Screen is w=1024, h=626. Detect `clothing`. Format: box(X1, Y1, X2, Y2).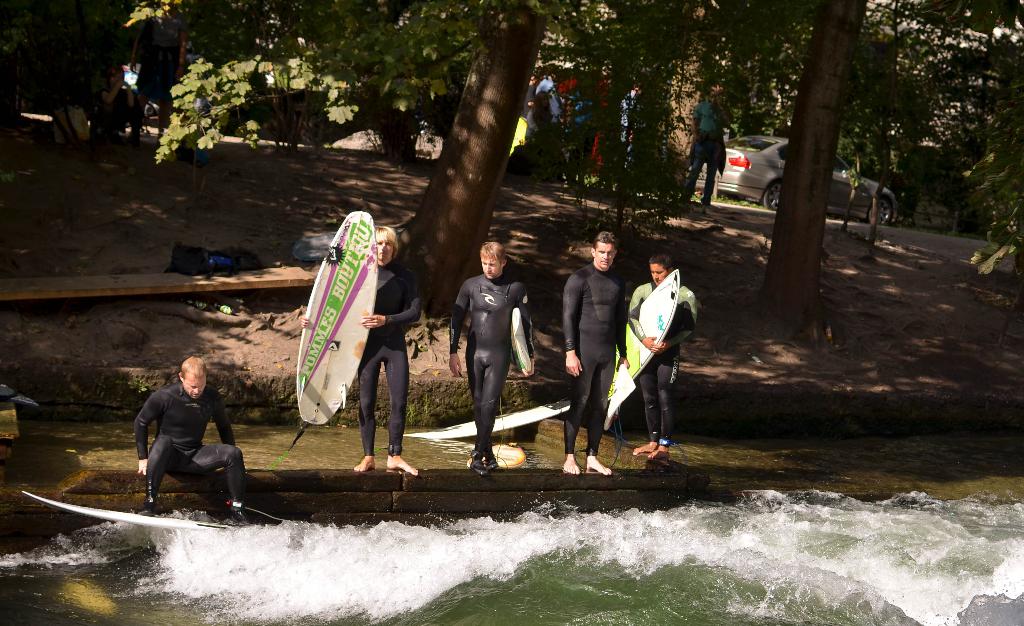
box(620, 283, 701, 438).
